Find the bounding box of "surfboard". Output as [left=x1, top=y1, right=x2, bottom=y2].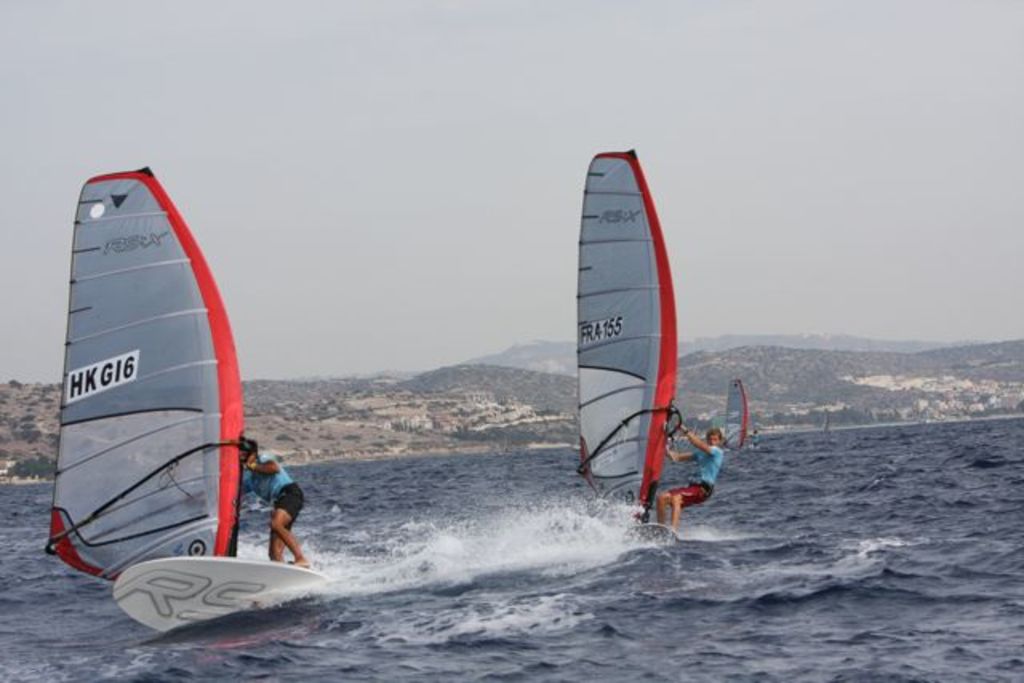
[left=627, top=520, right=683, bottom=547].
